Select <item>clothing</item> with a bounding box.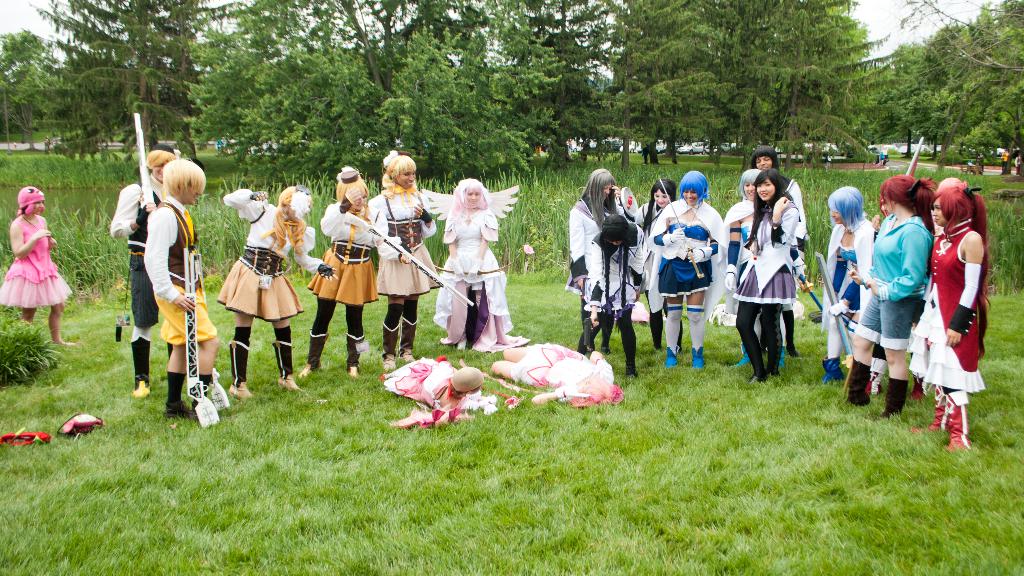
select_region(855, 192, 934, 355).
